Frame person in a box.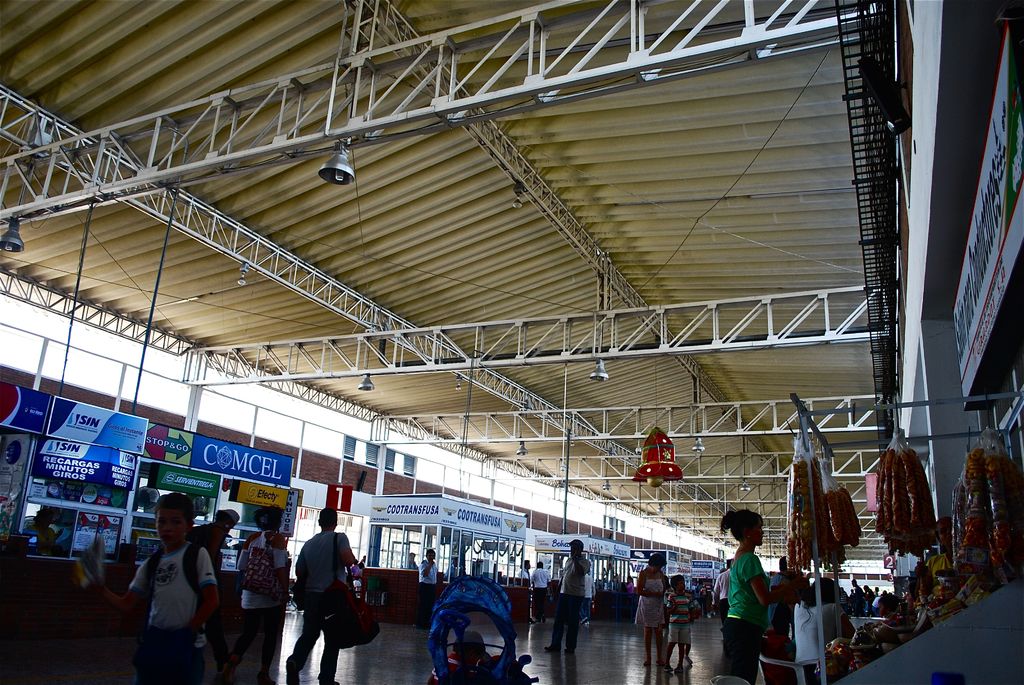
rect(716, 508, 785, 682).
